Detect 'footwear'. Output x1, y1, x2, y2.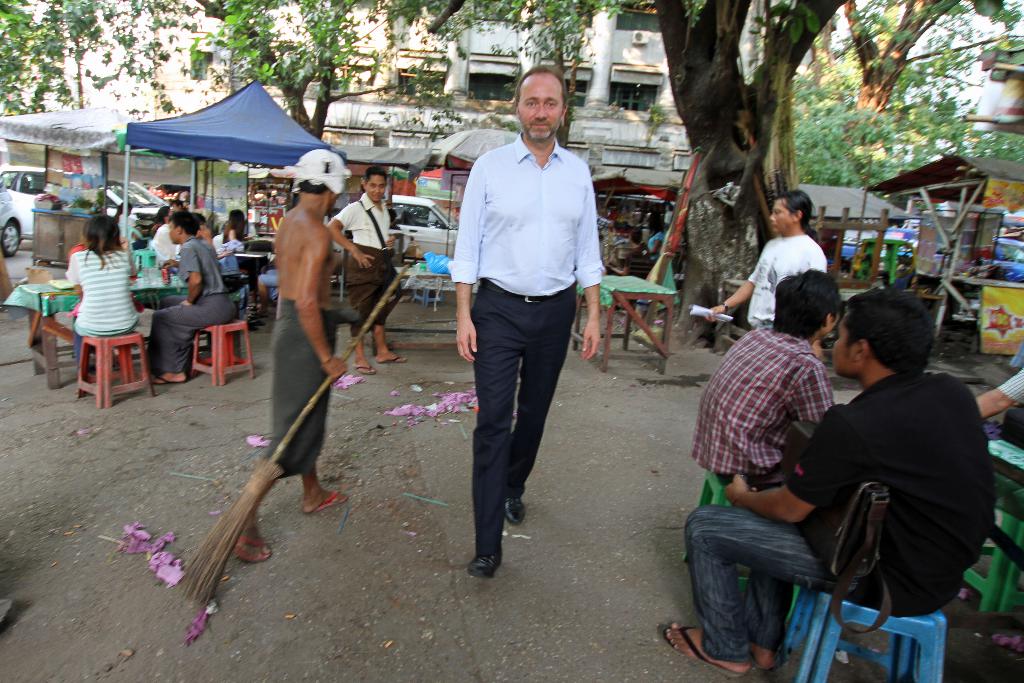
655, 620, 745, 675.
